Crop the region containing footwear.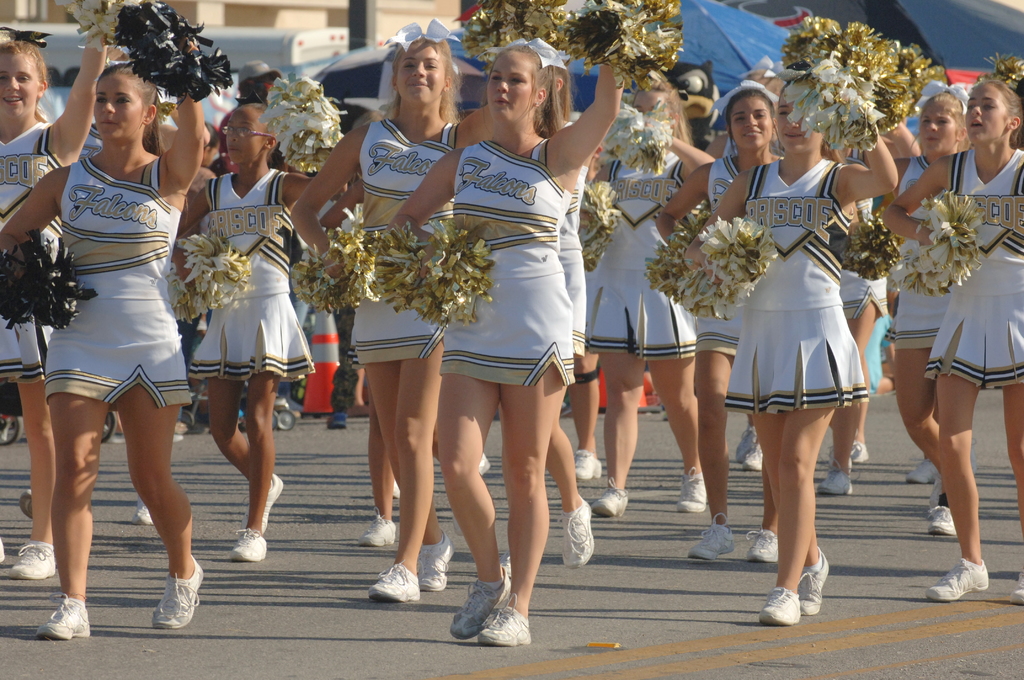
Crop region: x1=733, y1=424, x2=758, y2=465.
